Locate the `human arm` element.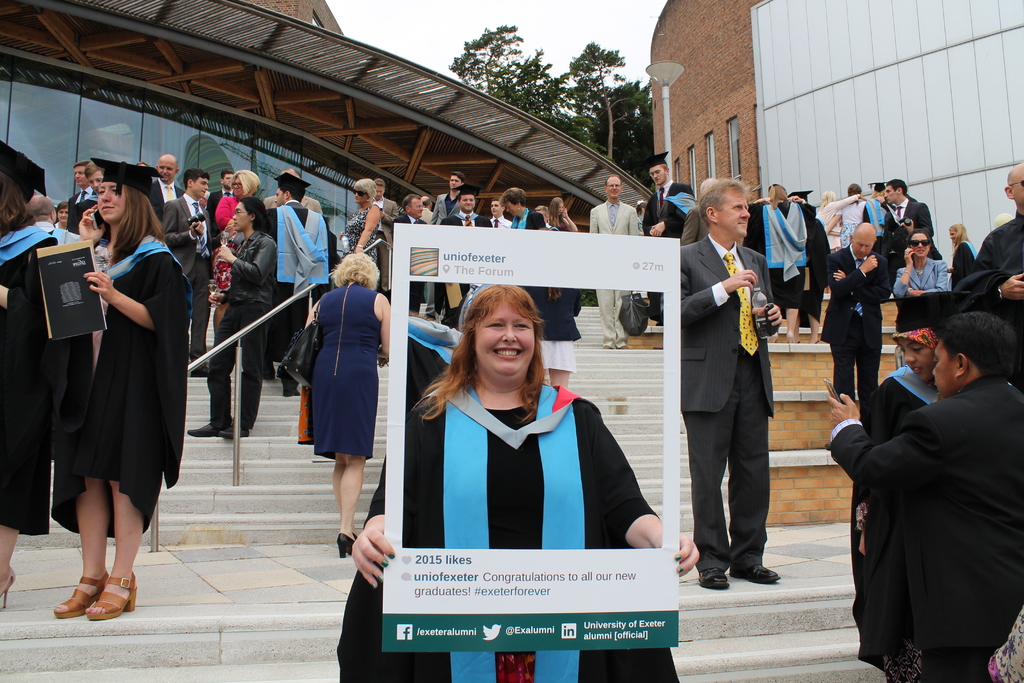
Element bbox: (954, 228, 1023, 315).
